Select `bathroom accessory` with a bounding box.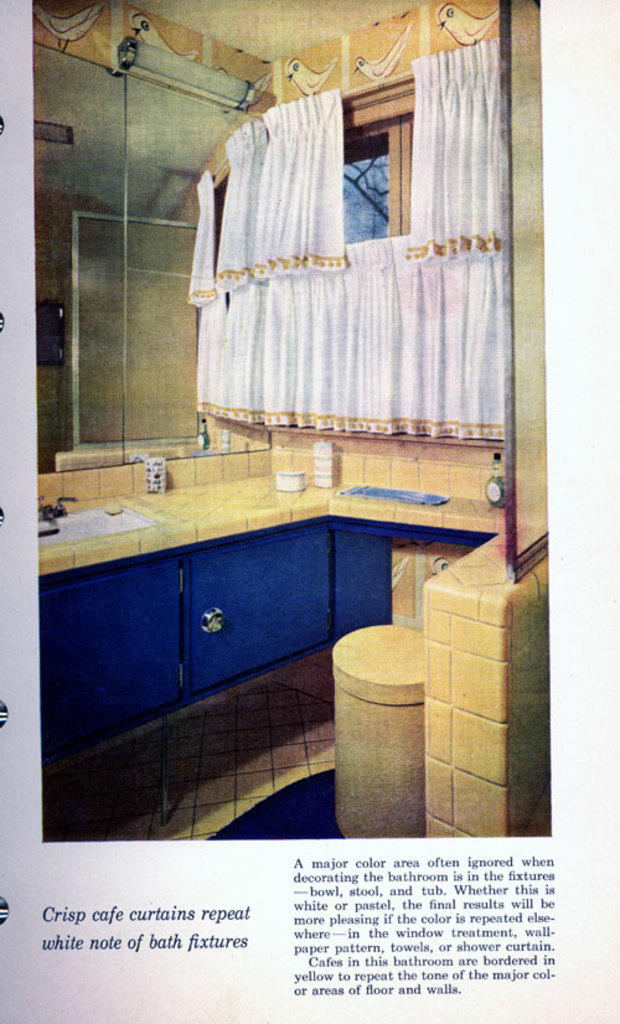
bbox=(37, 493, 76, 522).
